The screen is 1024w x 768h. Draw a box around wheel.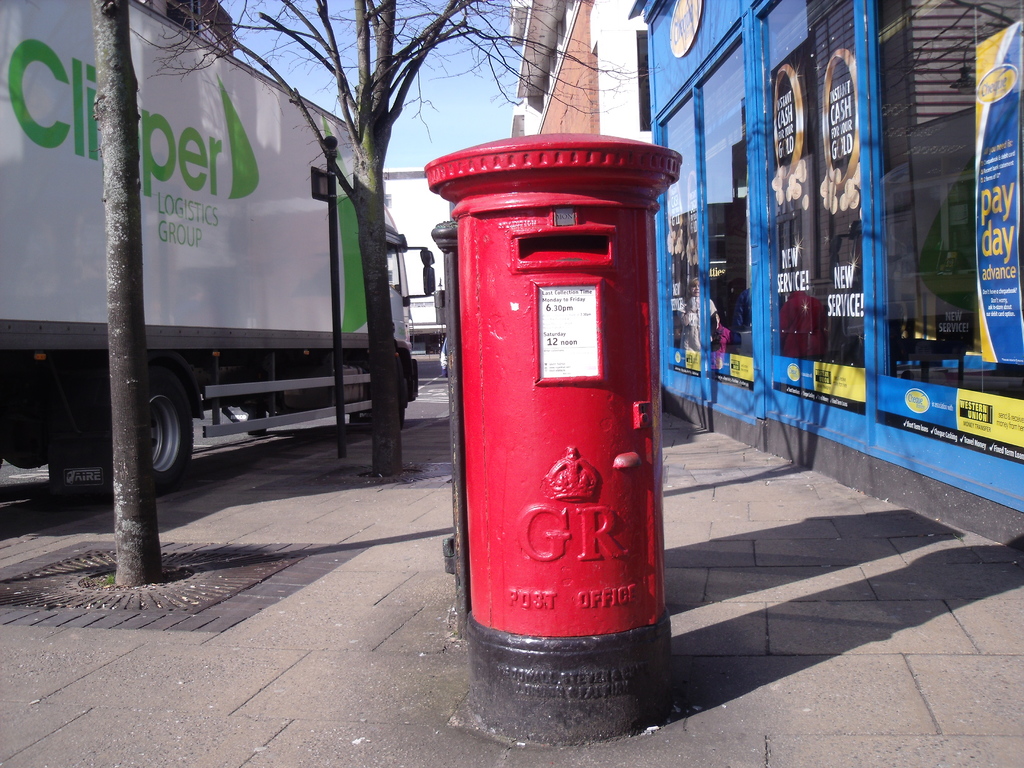
bbox(395, 356, 413, 424).
